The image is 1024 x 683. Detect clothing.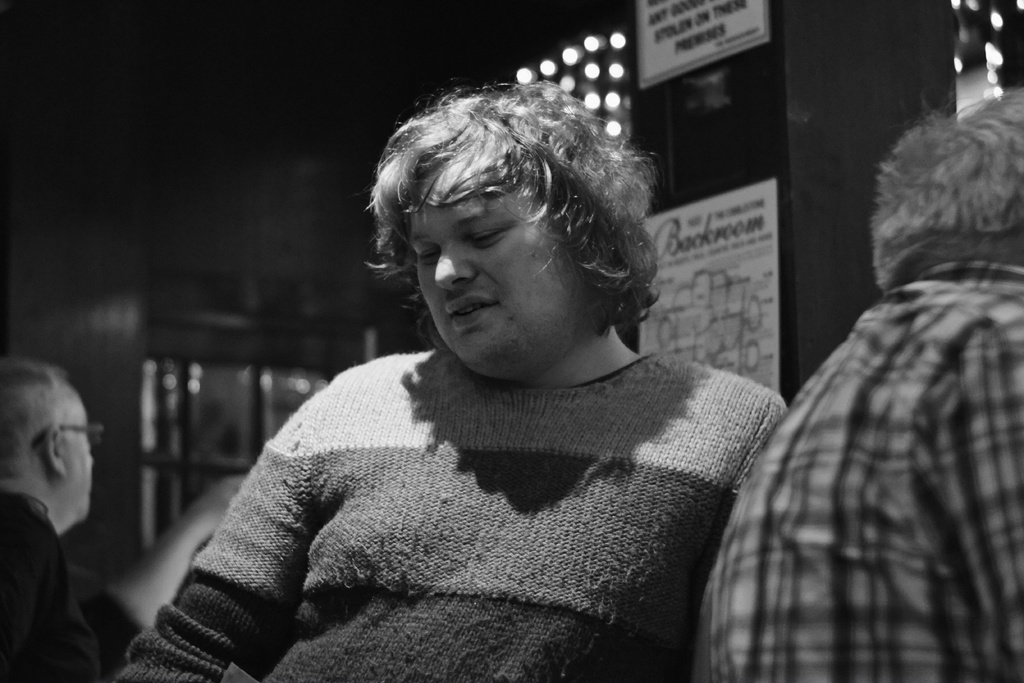
Detection: [x1=0, y1=493, x2=103, y2=682].
